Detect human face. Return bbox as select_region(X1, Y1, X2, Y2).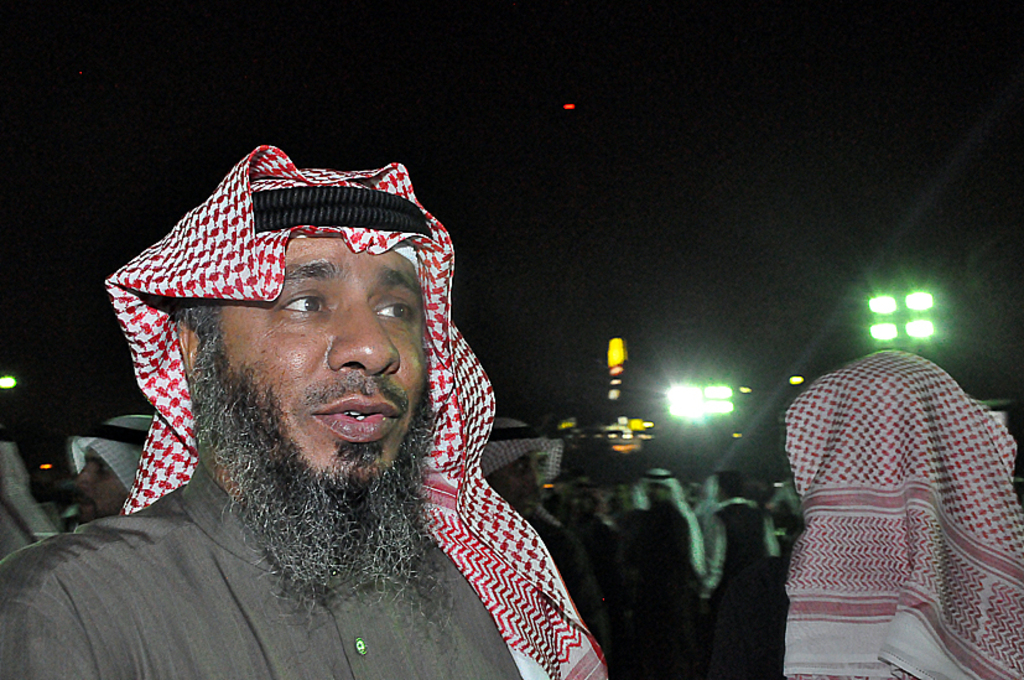
select_region(497, 441, 550, 509).
